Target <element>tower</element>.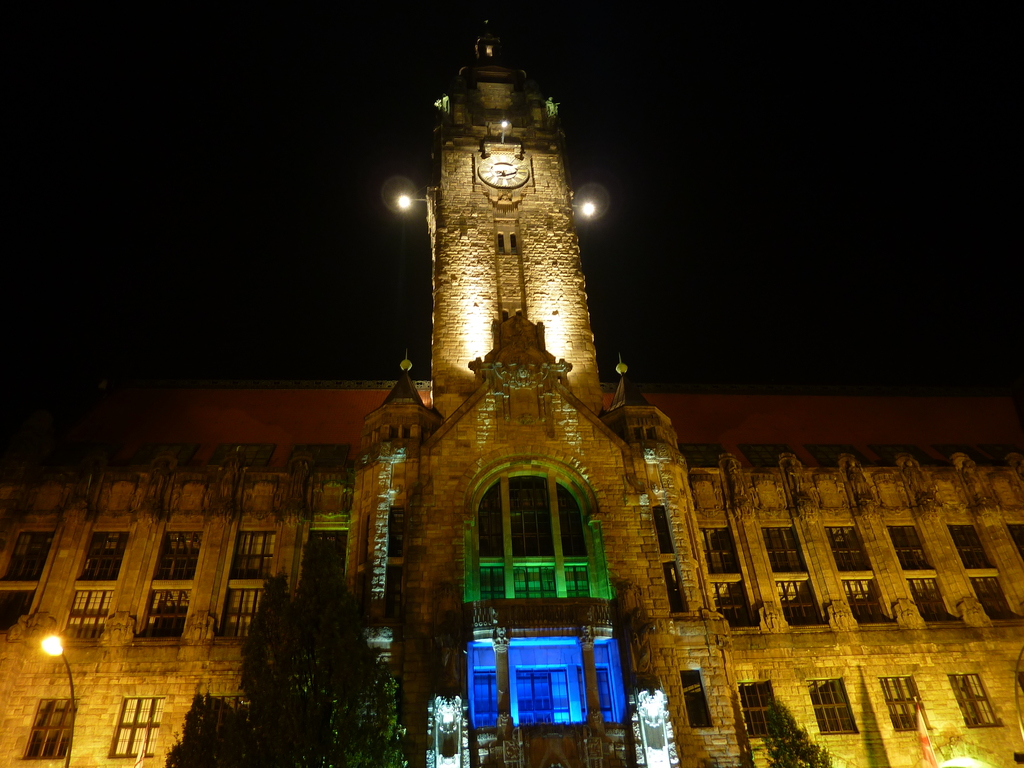
Target region: box(342, 22, 735, 767).
